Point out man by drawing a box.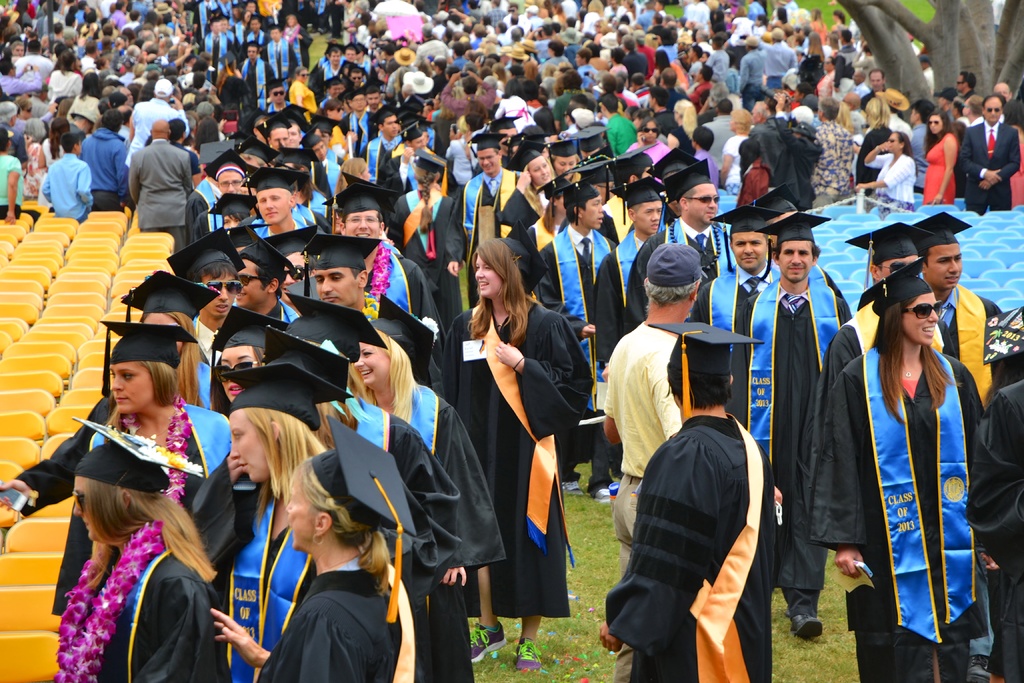
rect(618, 329, 781, 676).
